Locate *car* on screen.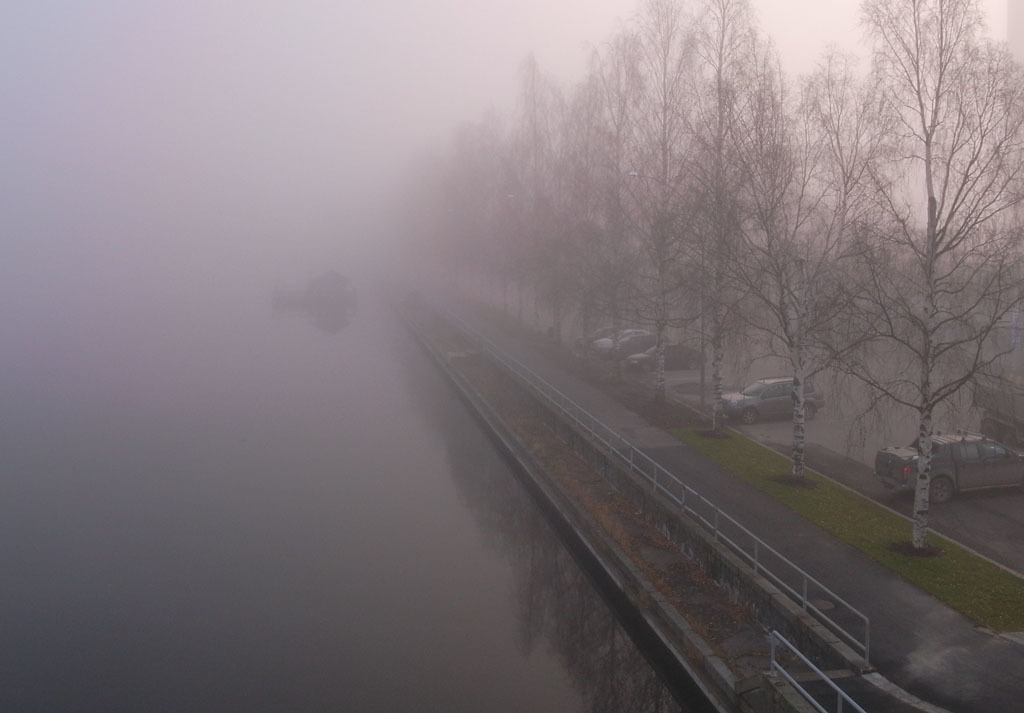
On screen at {"left": 592, "top": 328, "right": 667, "bottom": 360}.
